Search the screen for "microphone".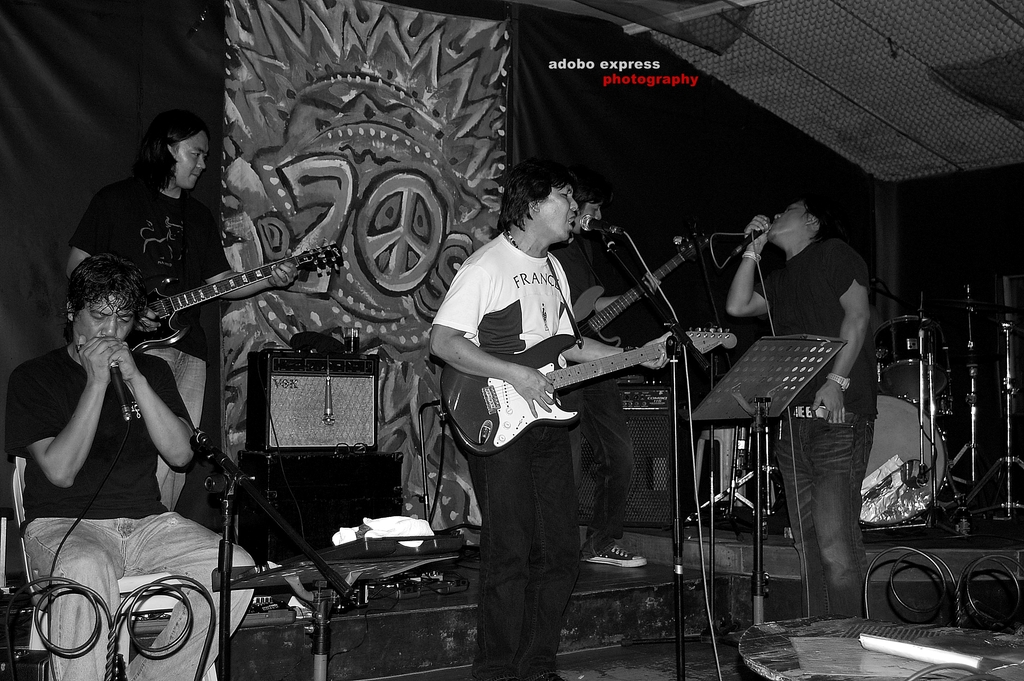
Found at (left=575, top=210, right=628, bottom=236).
